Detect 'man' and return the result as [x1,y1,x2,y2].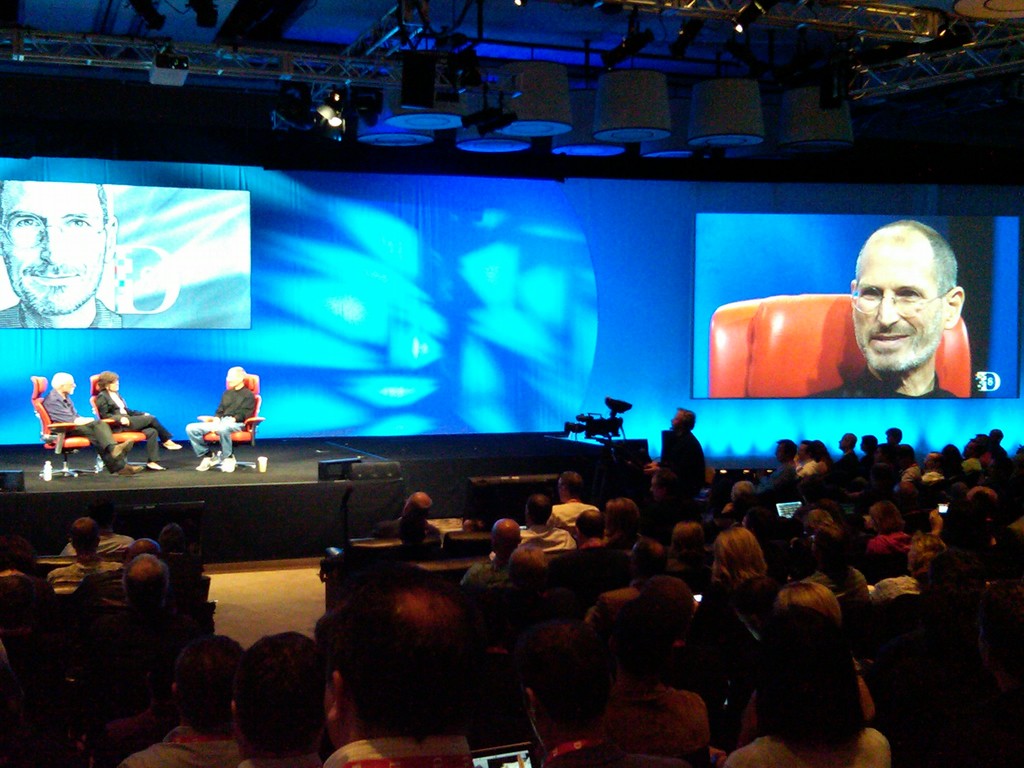
[0,182,121,328].
